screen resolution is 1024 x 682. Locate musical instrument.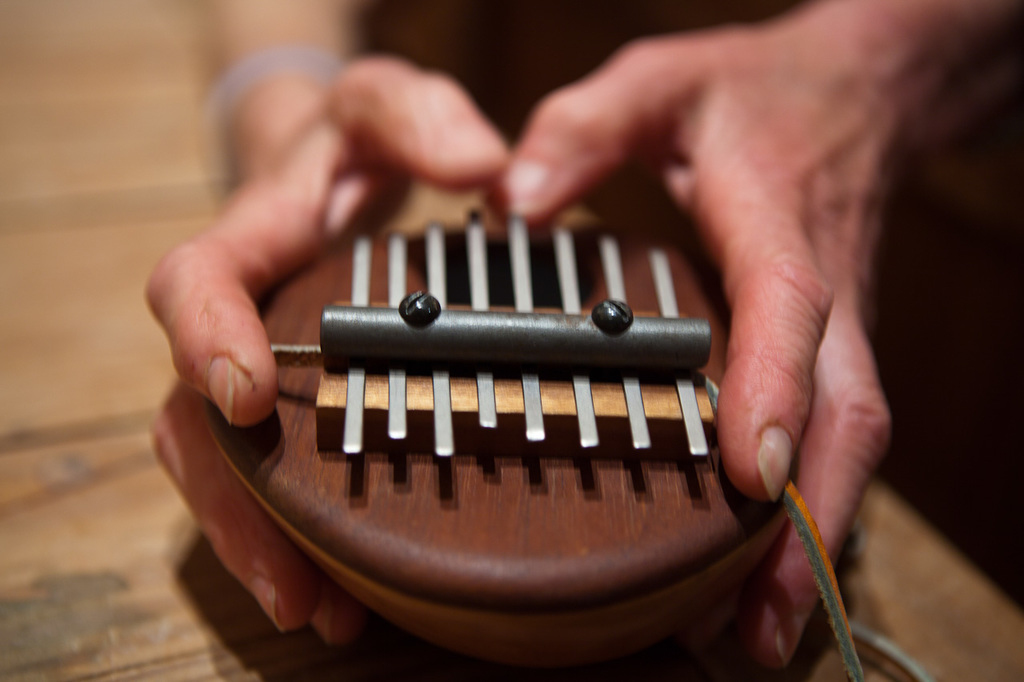
rect(234, 198, 775, 572).
